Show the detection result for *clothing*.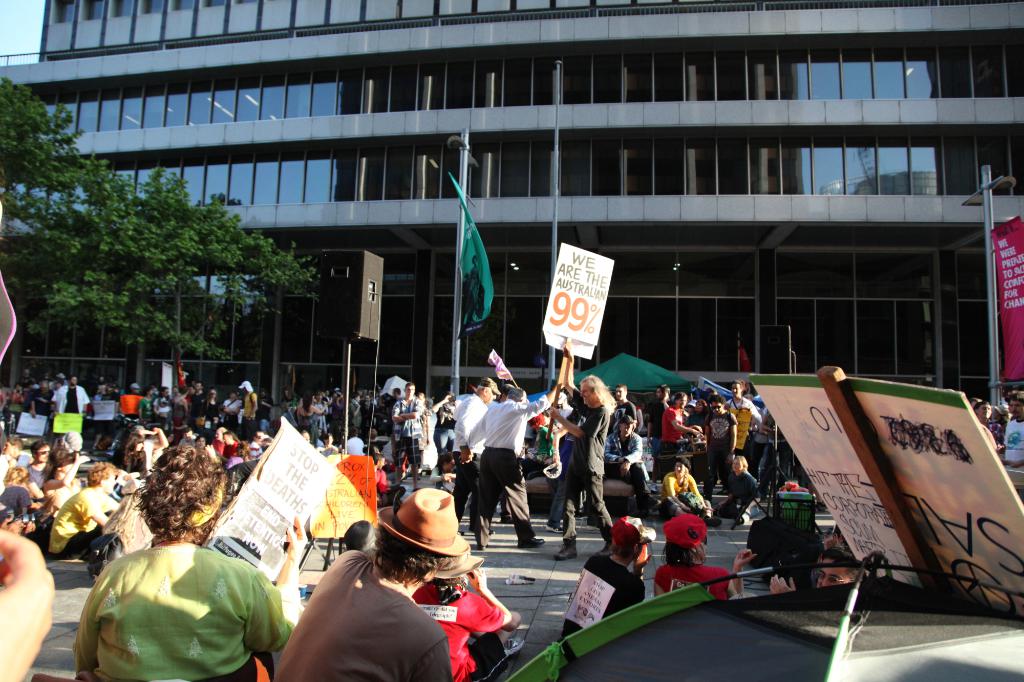
1000:416:1023:464.
